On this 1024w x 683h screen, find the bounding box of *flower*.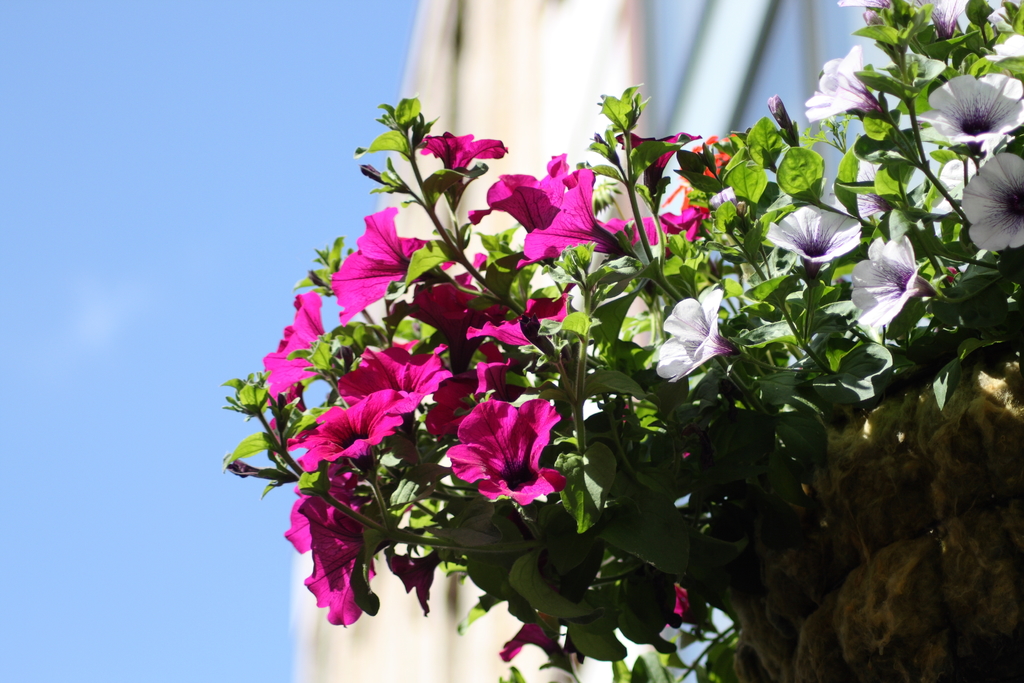
Bounding box: detection(449, 396, 573, 517).
